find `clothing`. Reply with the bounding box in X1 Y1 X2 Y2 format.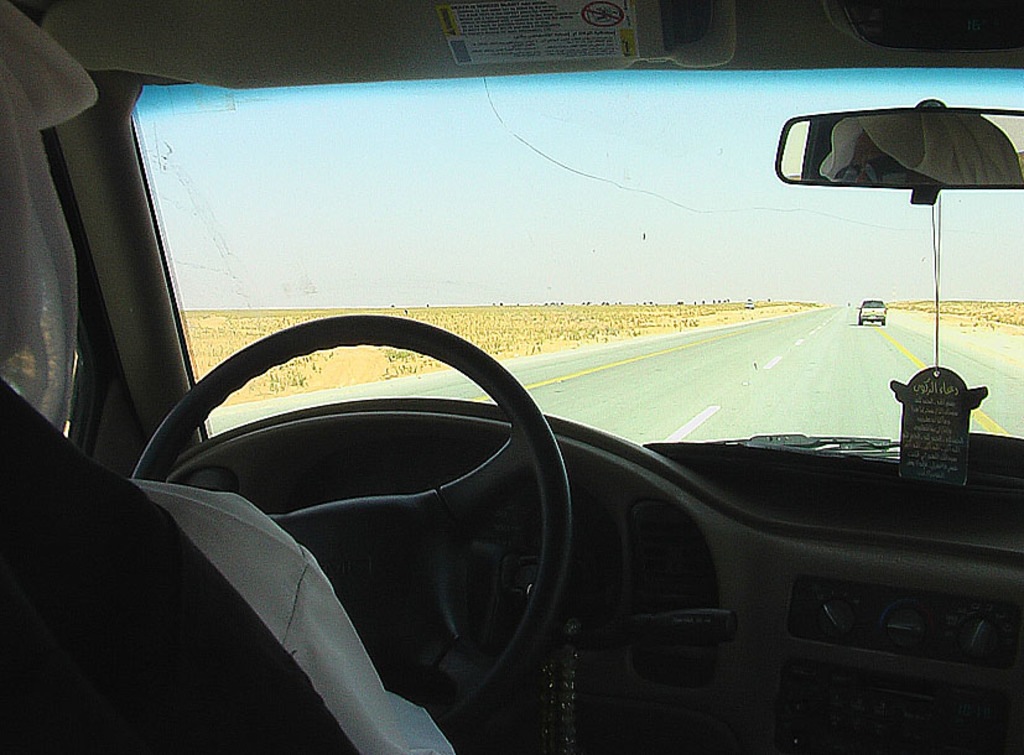
134 477 457 754.
